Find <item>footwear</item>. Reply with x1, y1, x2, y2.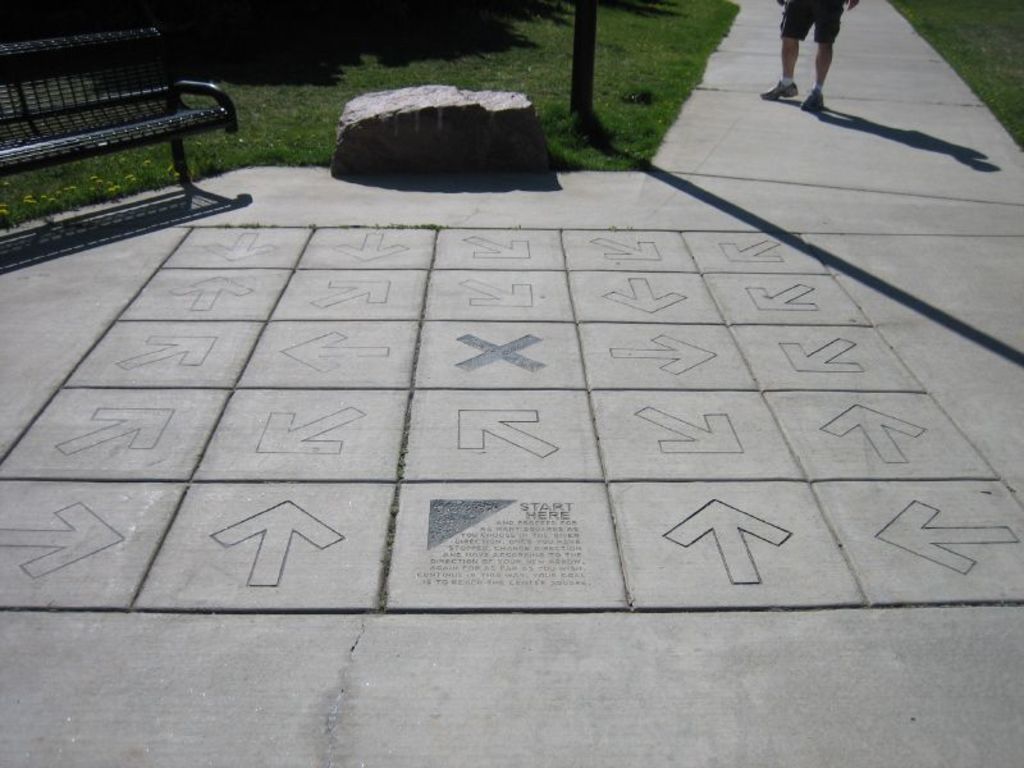
759, 79, 801, 101.
